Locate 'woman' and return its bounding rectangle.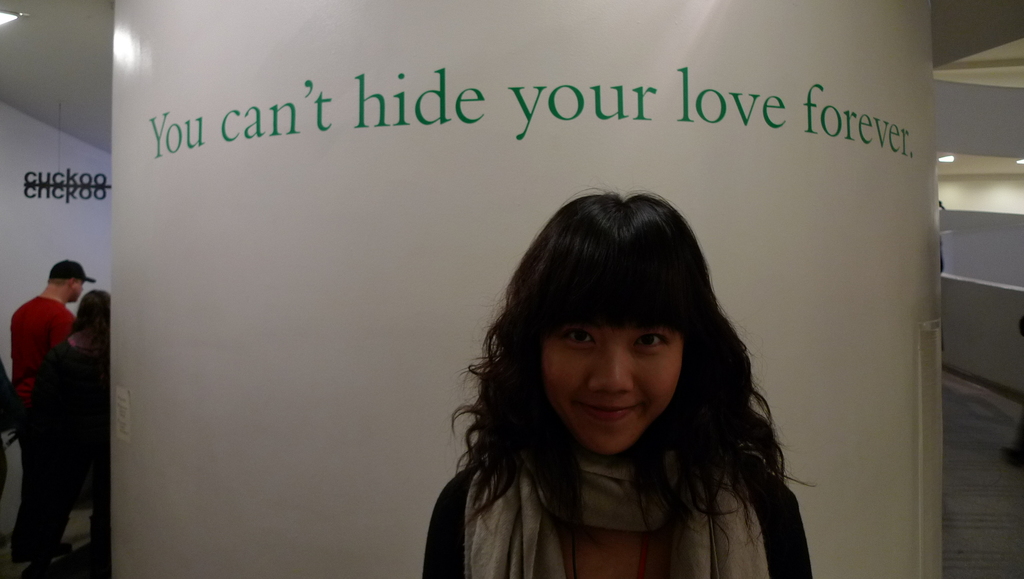
28,292,110,578.
